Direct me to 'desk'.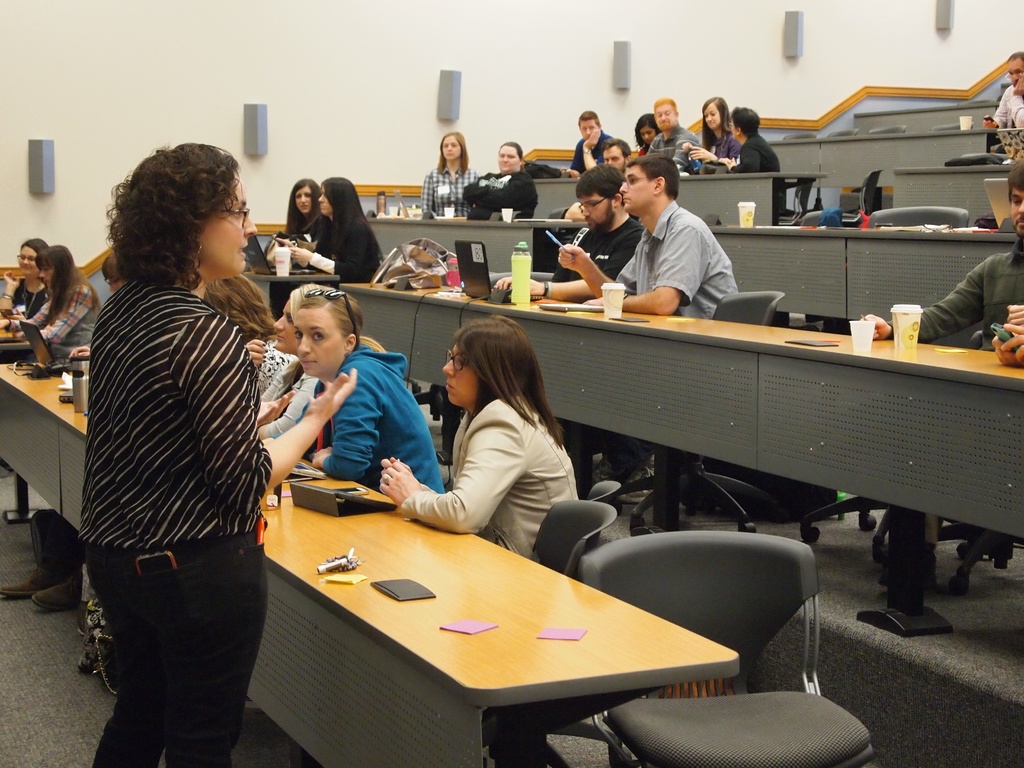
Direction: [707,227,1014,320].
